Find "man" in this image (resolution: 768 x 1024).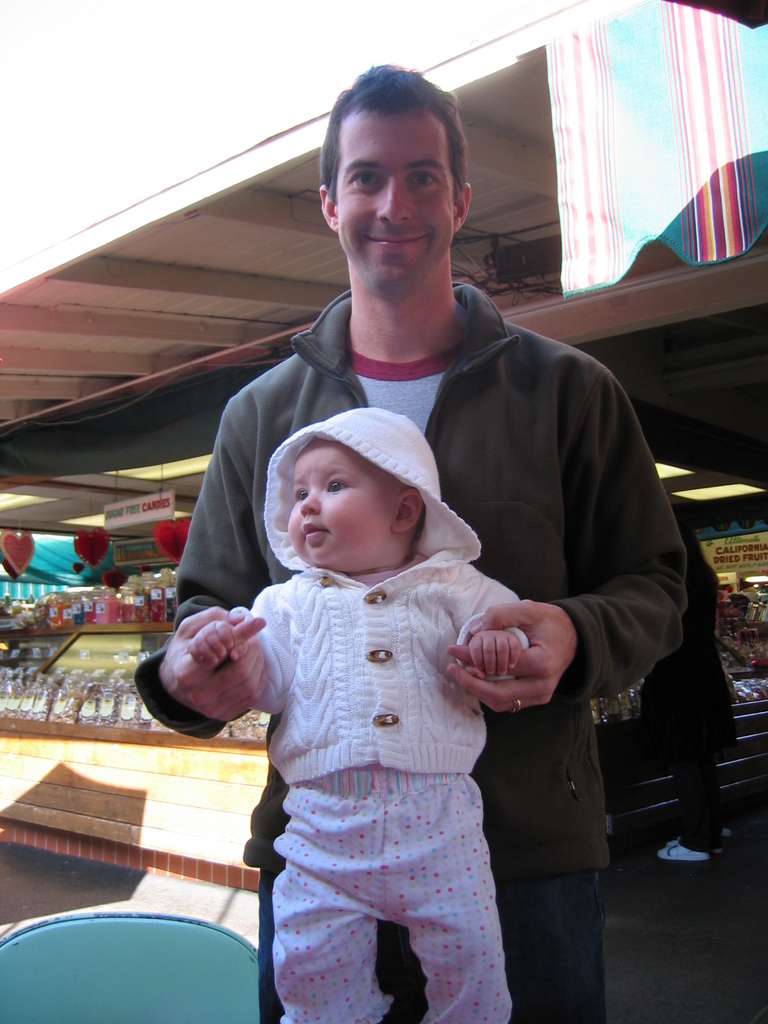
124,57,688,1016.
